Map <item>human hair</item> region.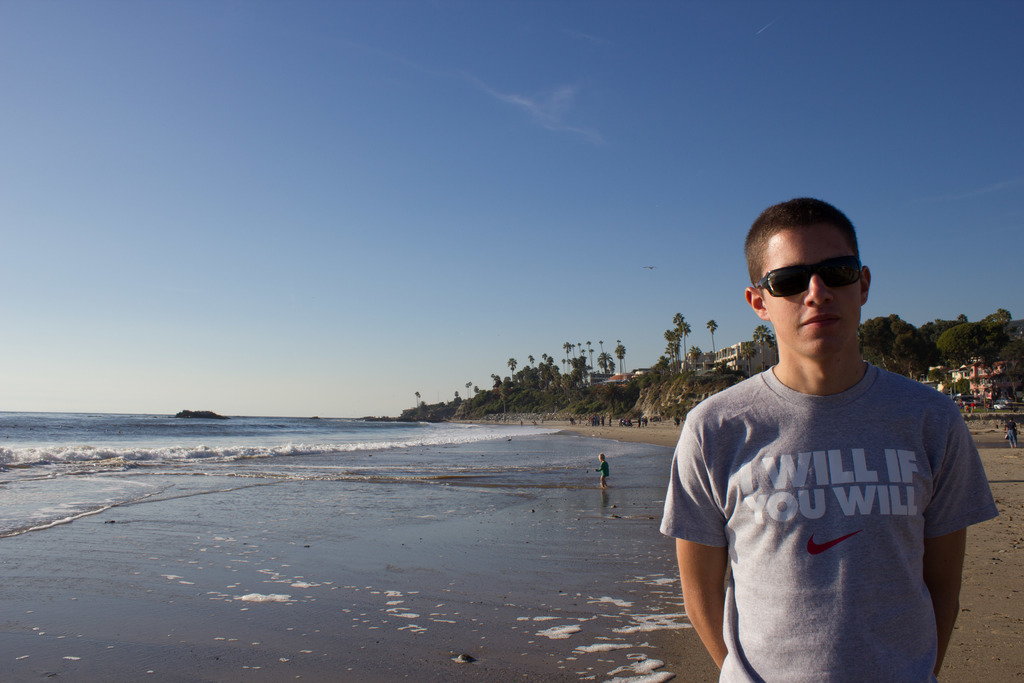
Mapped to {"left": 740, "top": 195, "right": 855, "bottom": 296}.
